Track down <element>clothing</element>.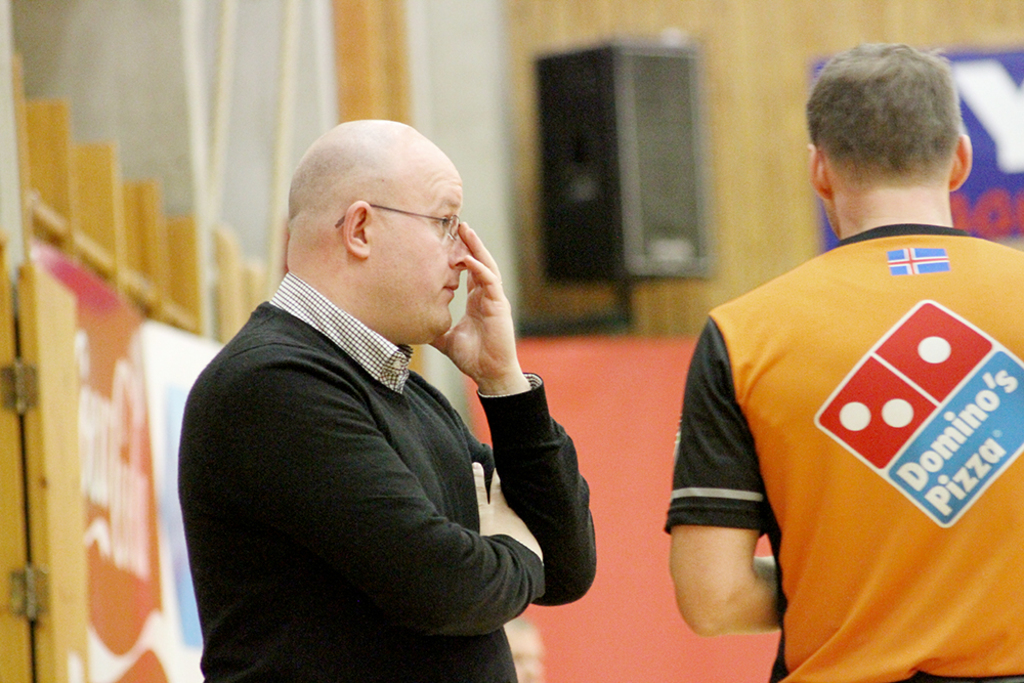
Tracked to left=677, top=191, right=1016, bottom=669.
